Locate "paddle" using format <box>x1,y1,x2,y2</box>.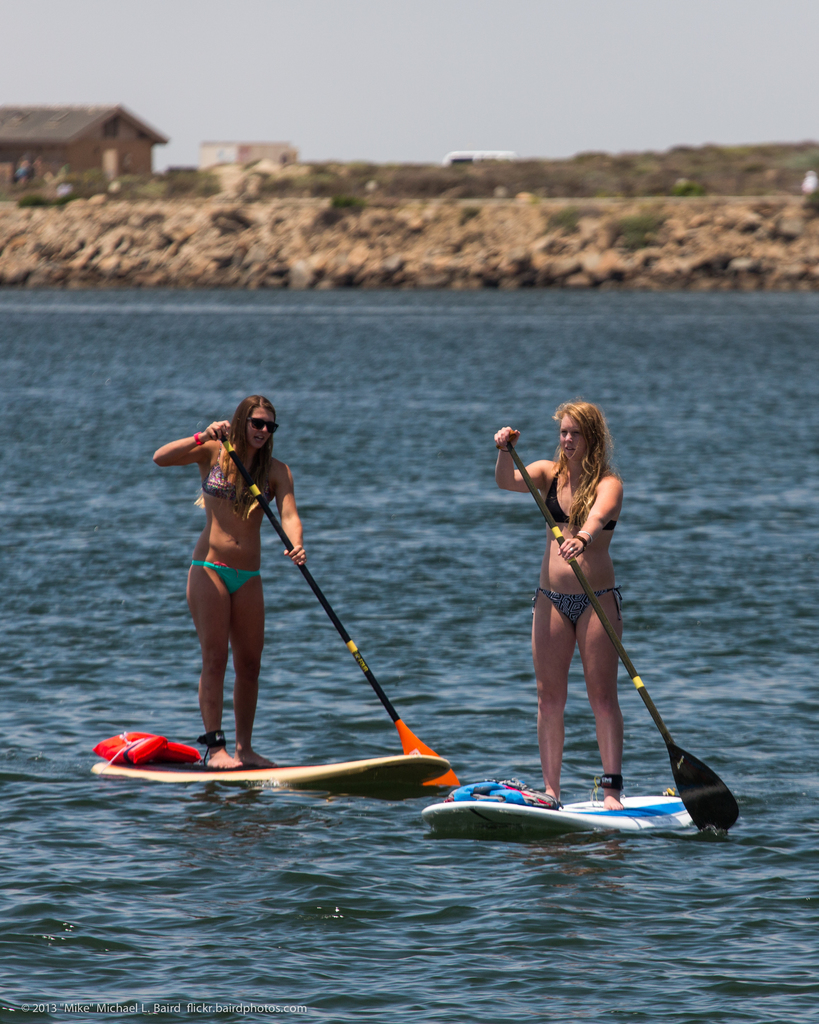
<box>507,442,740,826</box>.
